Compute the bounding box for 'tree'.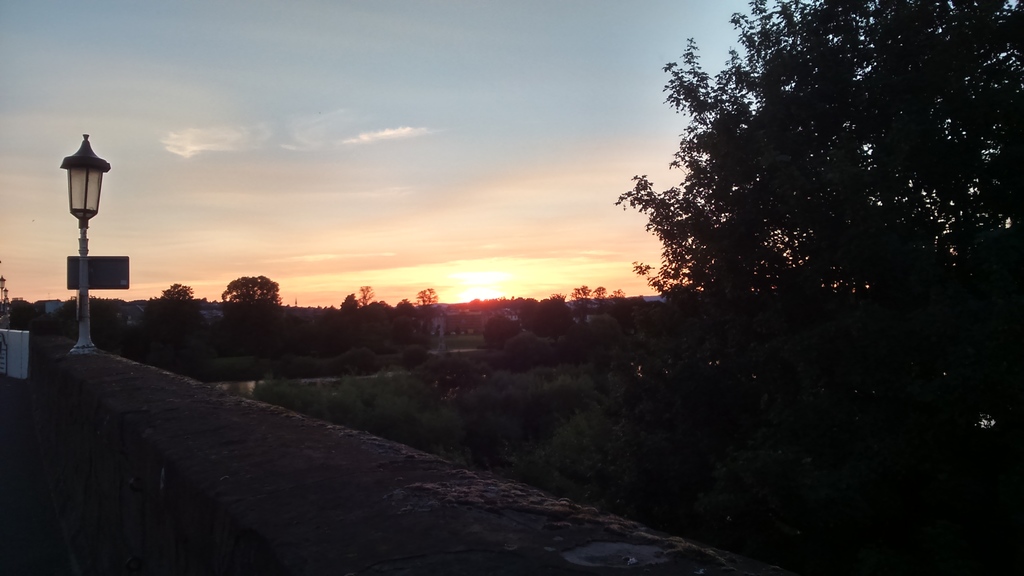
349/288/377/327.
